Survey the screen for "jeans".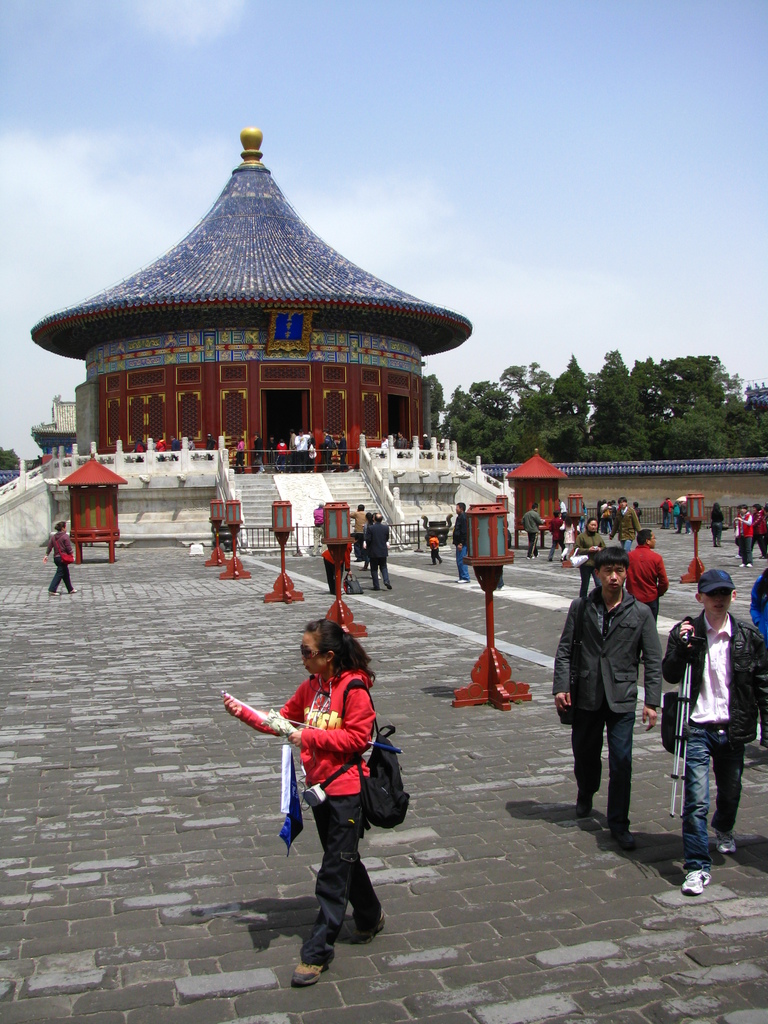
Survey found: (left=741, top=535, right=753, bottom=563).
